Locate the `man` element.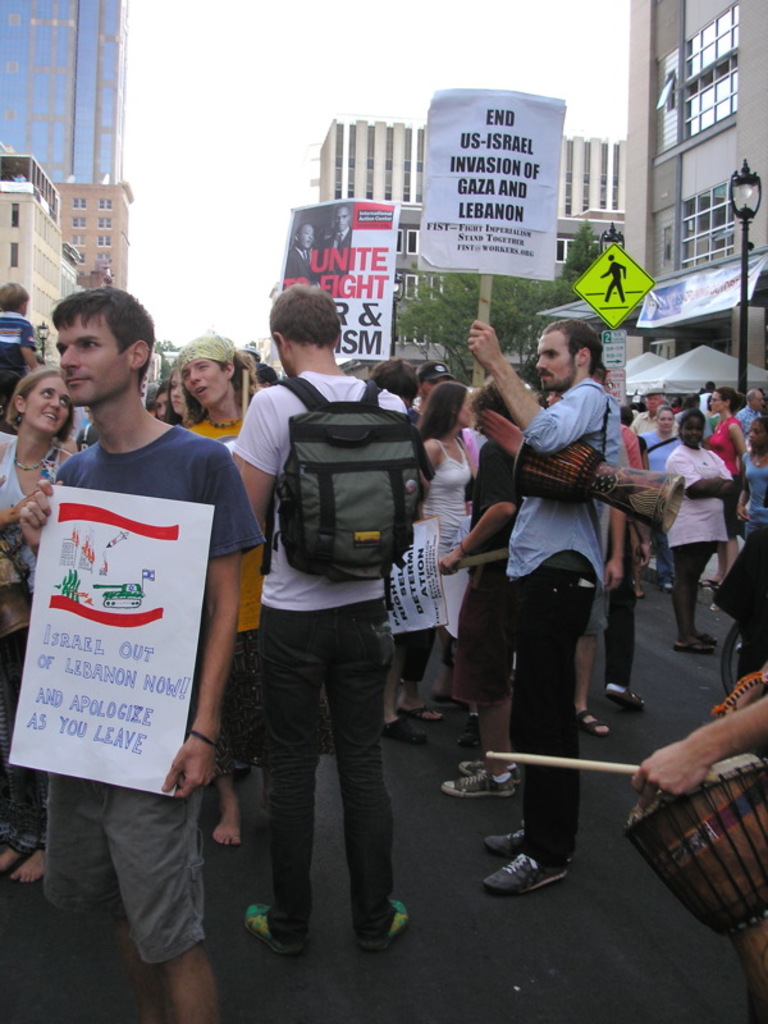
Element bbox: bbox=(740, 384, 767, 431).
